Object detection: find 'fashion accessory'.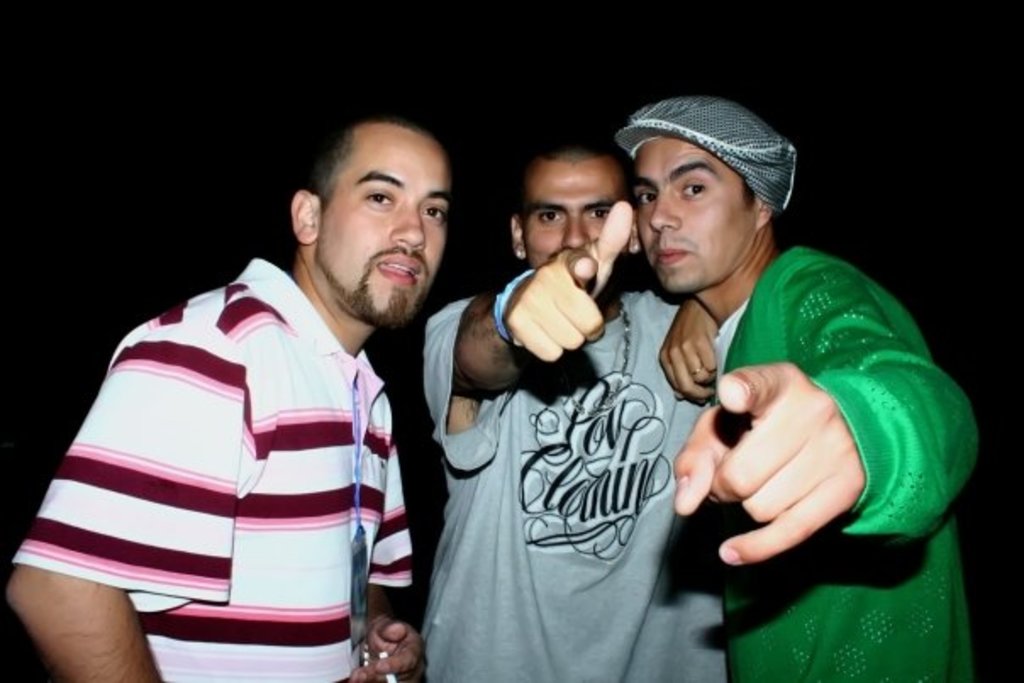
(690,368,700,375).
